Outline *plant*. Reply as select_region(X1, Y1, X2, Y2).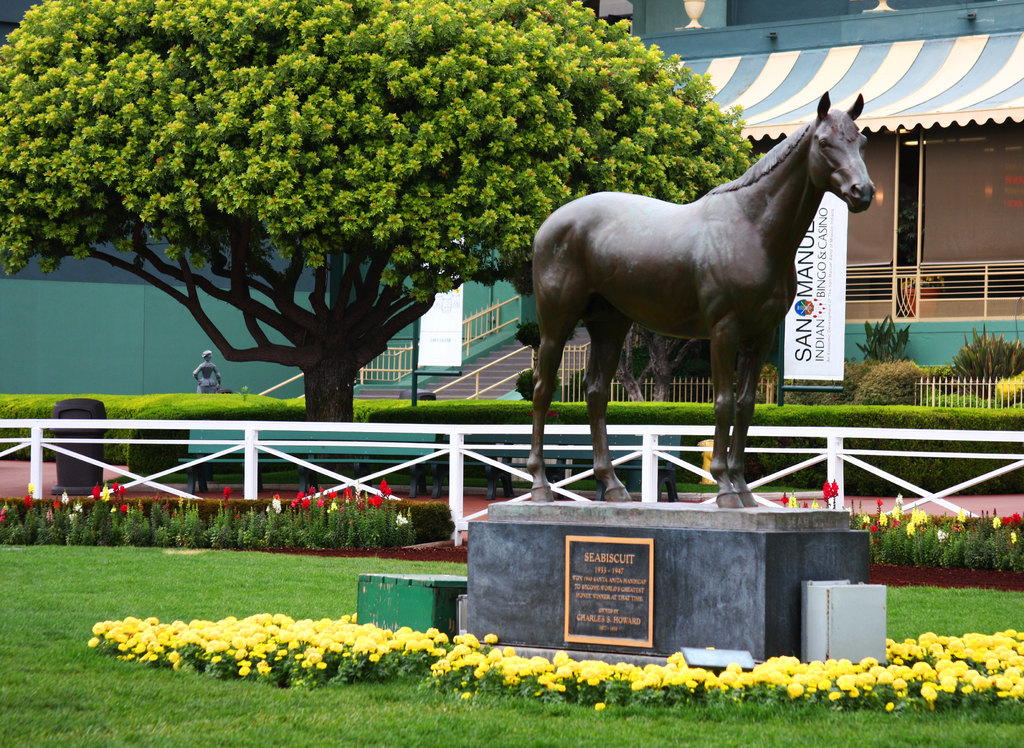
select_region(850, 359, 955, 401).
